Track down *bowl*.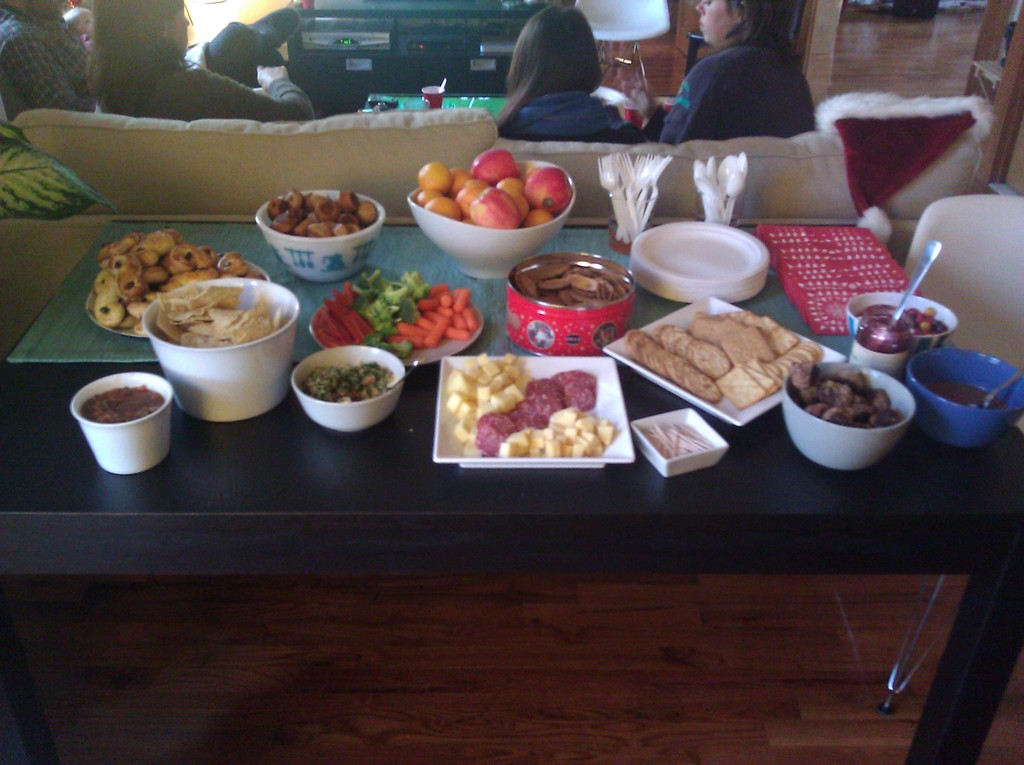
Tracked to x1=412, y1=160, x2=575, y2=278.
